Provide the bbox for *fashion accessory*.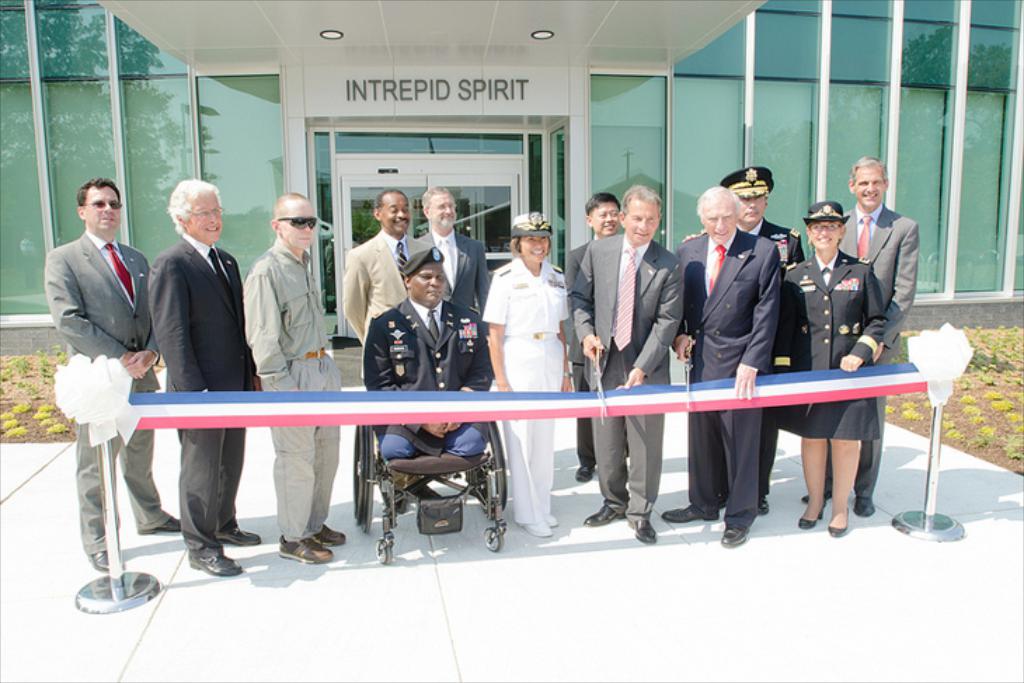
720/519/749/551.
